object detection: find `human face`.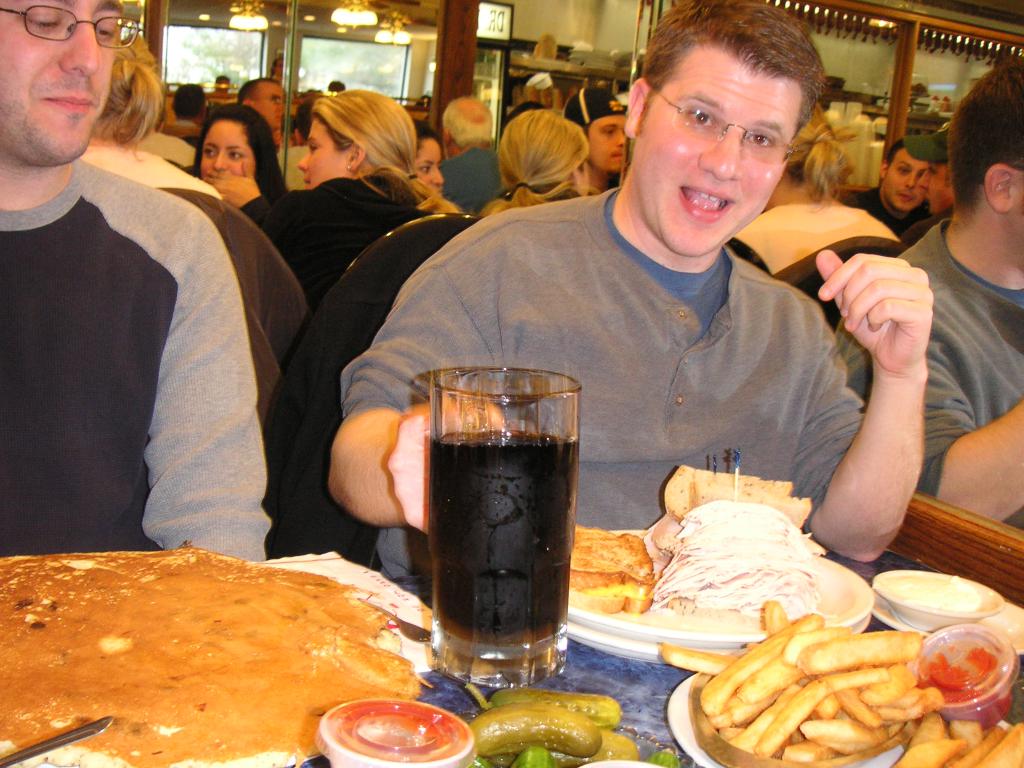
919, 166, 956, 210.
